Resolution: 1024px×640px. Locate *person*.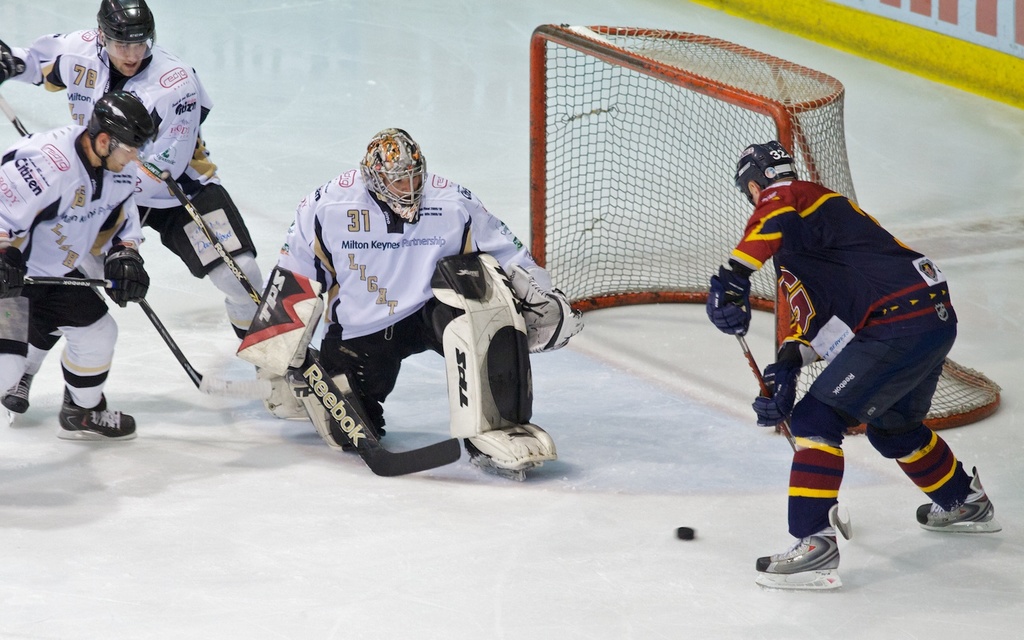
<box>0,0,311,416</box>.
